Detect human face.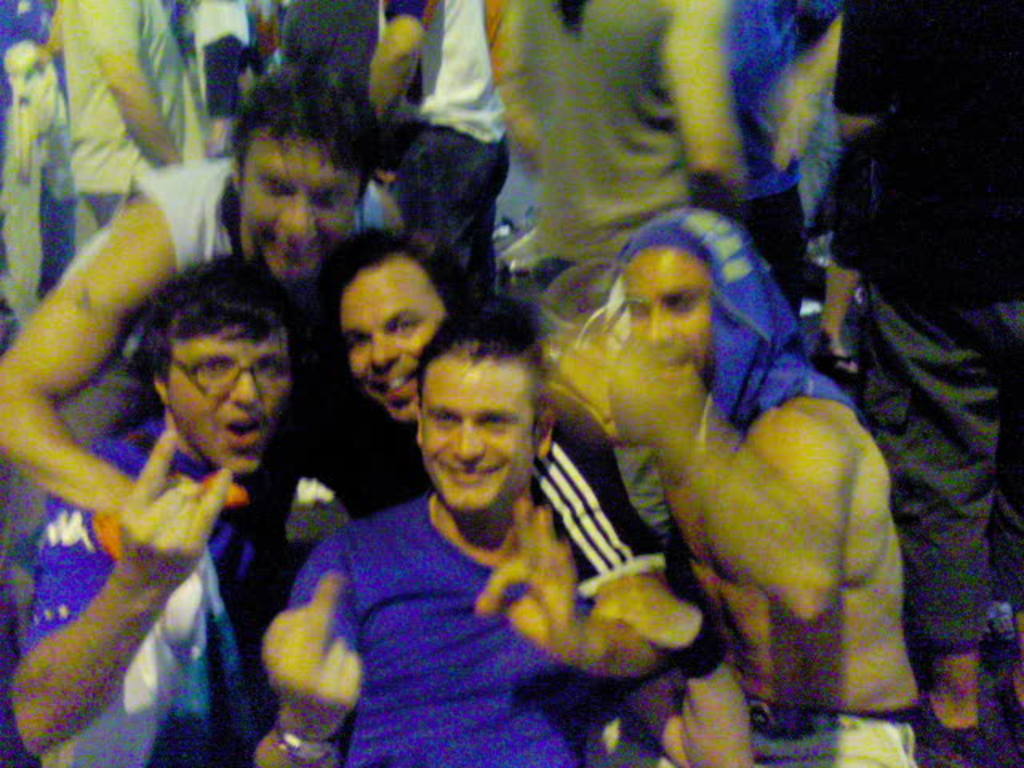
Detected at (627,238,709,373).
